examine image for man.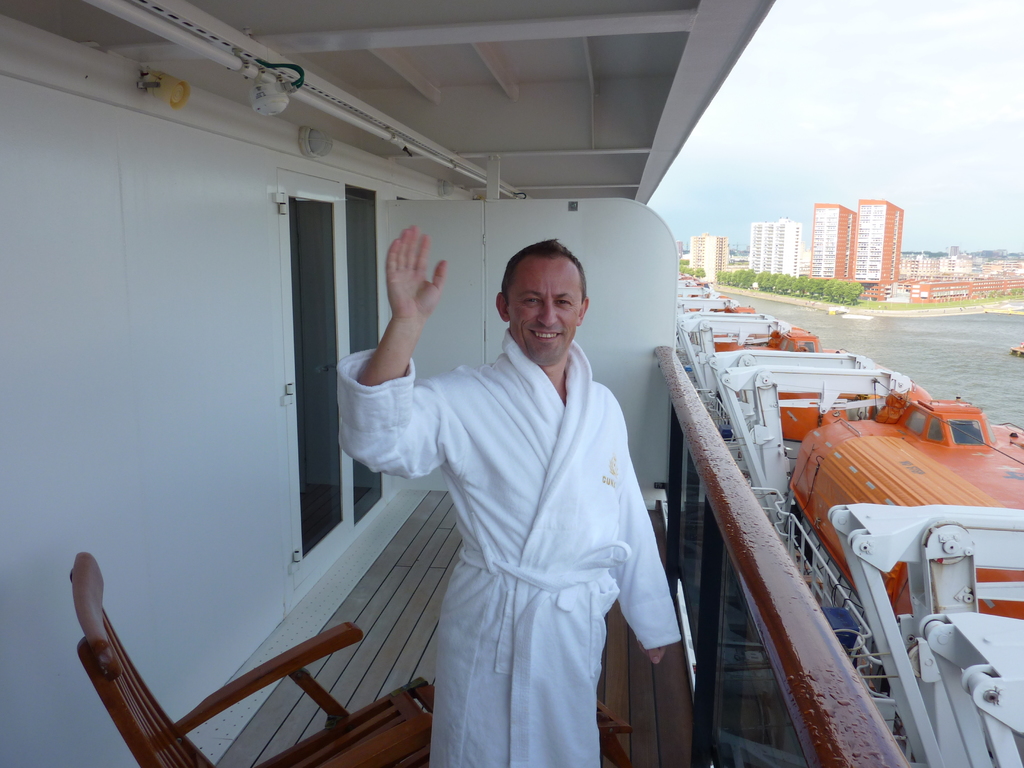
Examination result: [left=333, top=204, right=668, bottom=761].
